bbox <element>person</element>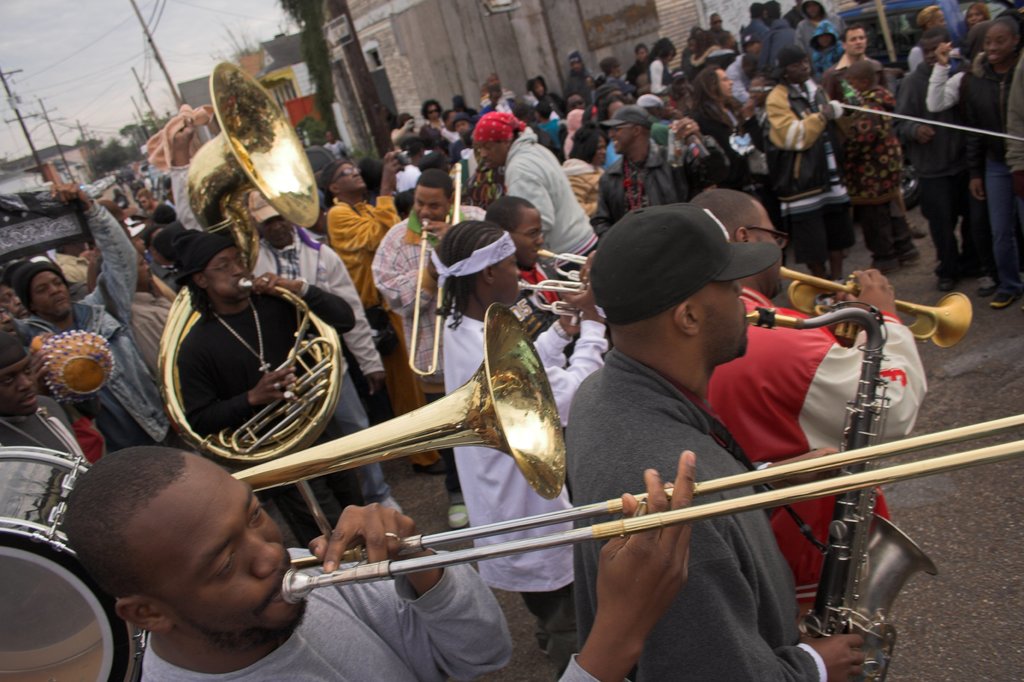
(x1=476, y1=190, x2=584, y2=316)
